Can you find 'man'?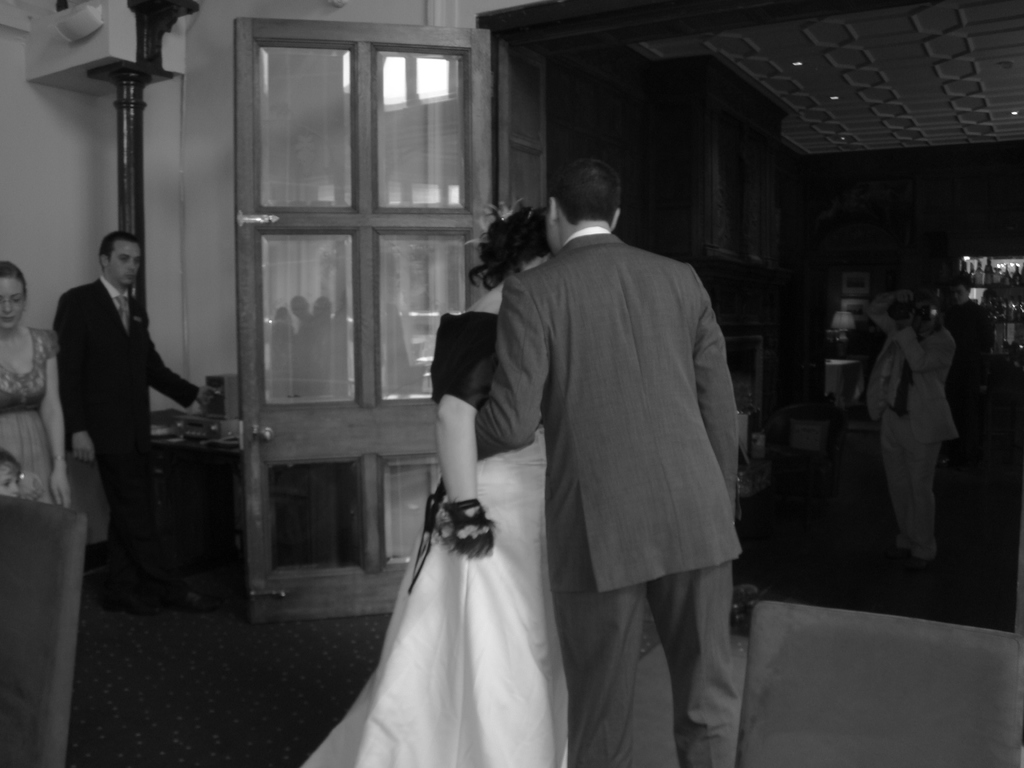
Yes, bounding box: (393,129,755,746).
